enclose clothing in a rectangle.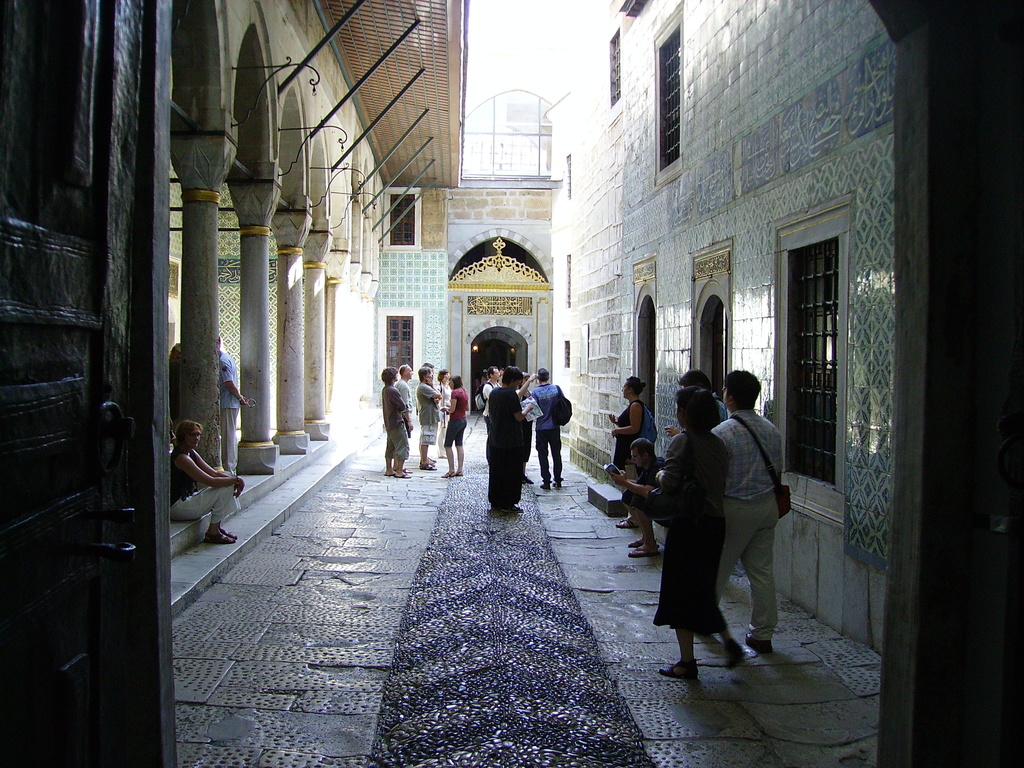
718 409 788 641.
